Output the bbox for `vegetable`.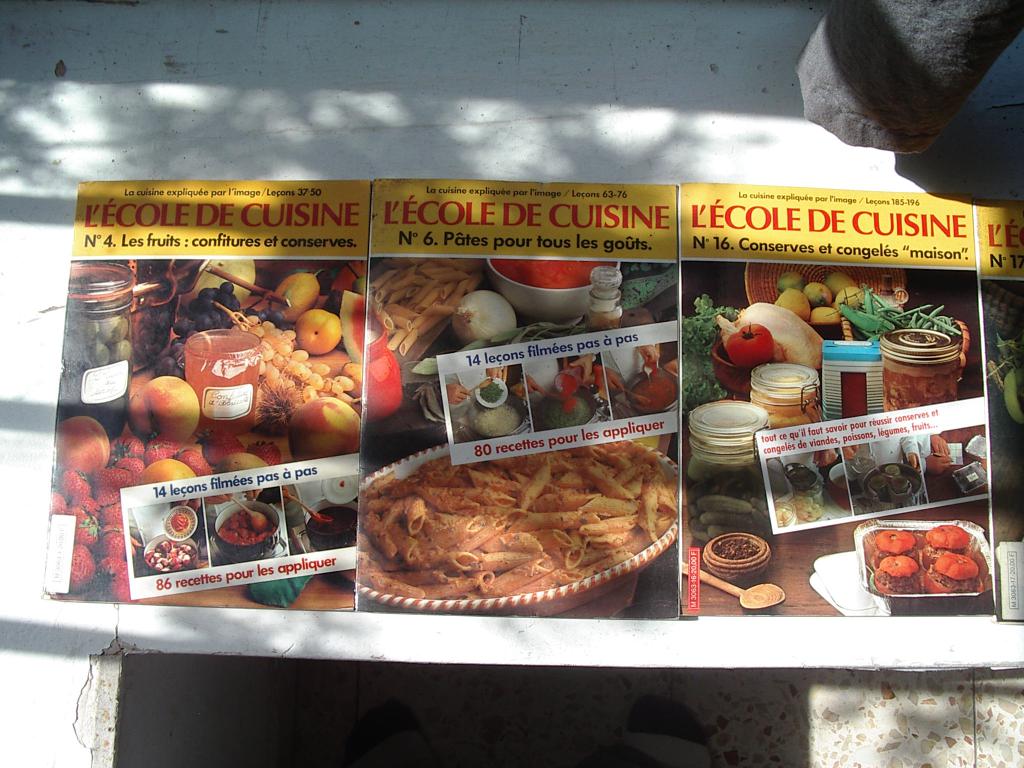
detection(932, 554, 981, 579).
